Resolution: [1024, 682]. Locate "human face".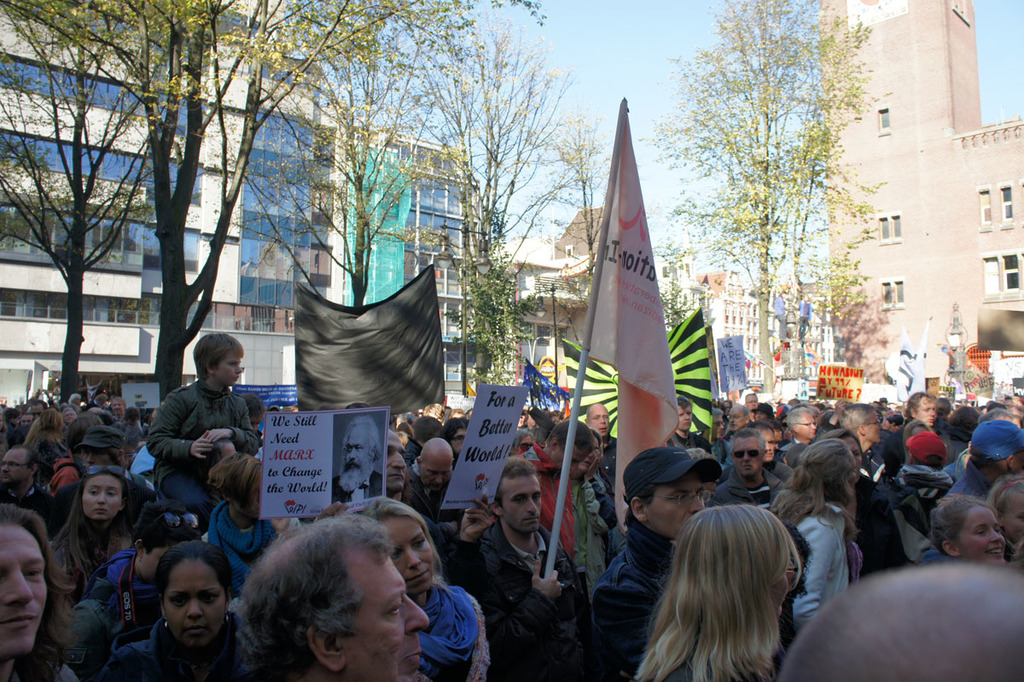
(90,481,123,514).
